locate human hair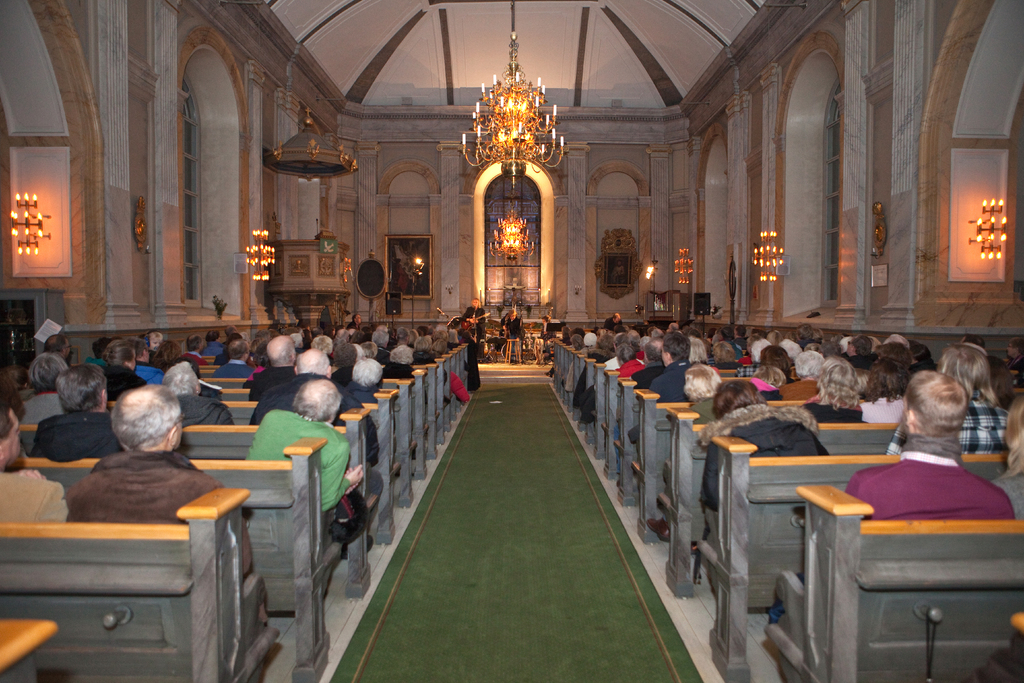
Rect(711, 379, 767, 416)
